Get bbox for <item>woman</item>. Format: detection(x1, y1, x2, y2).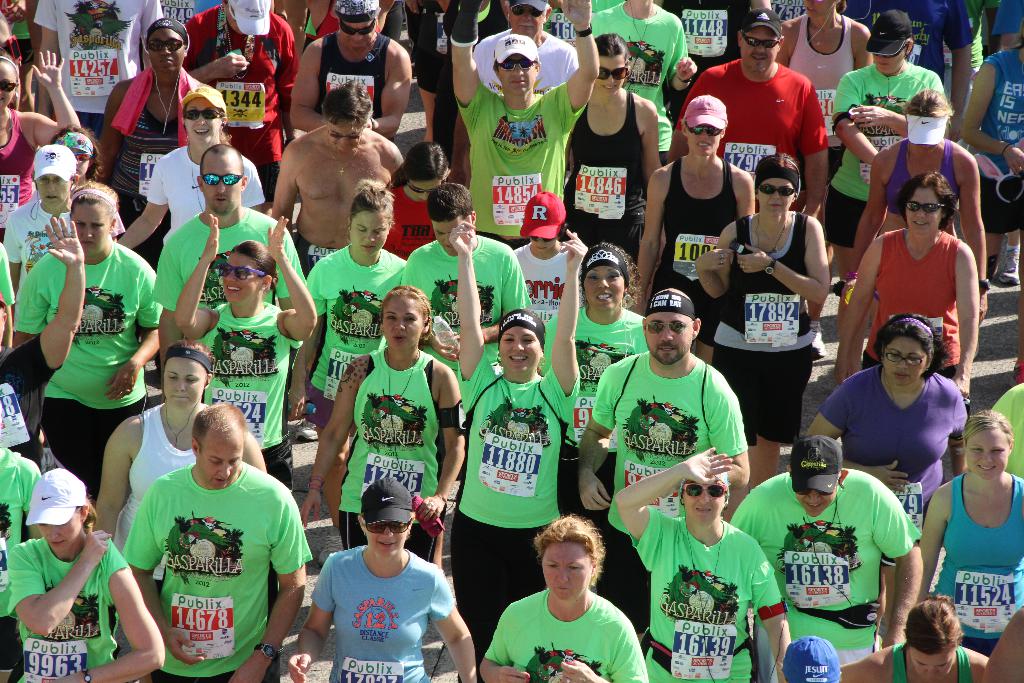
detection(0, 53, 81, 243).
